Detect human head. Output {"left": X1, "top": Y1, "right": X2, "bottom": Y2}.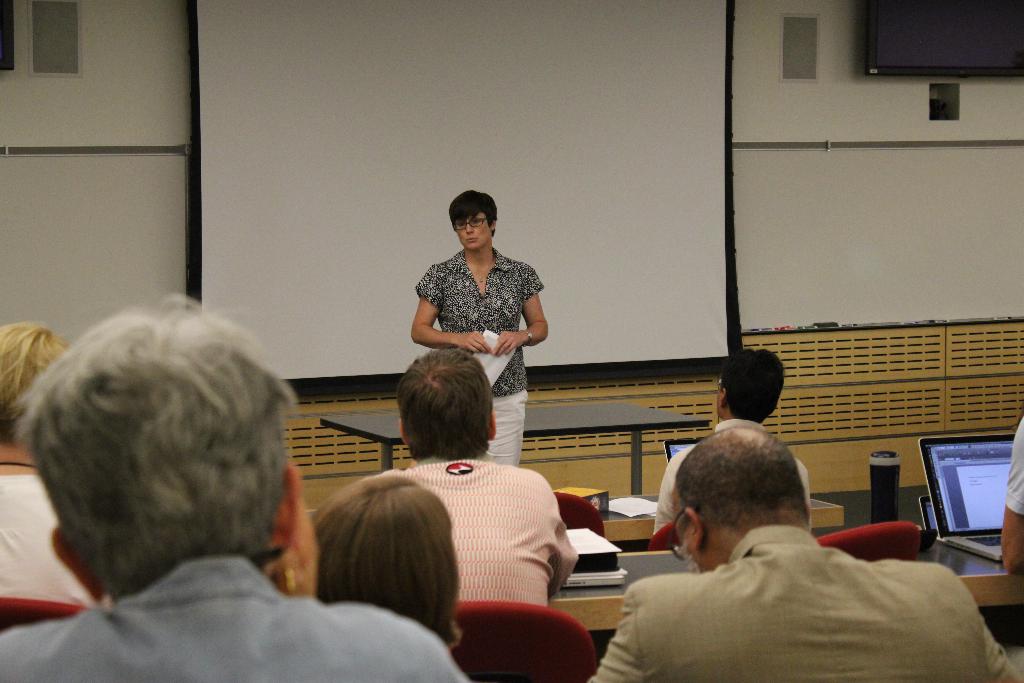
{"left": 312, "top": 473, "right": 456, "bottom": 647}.
